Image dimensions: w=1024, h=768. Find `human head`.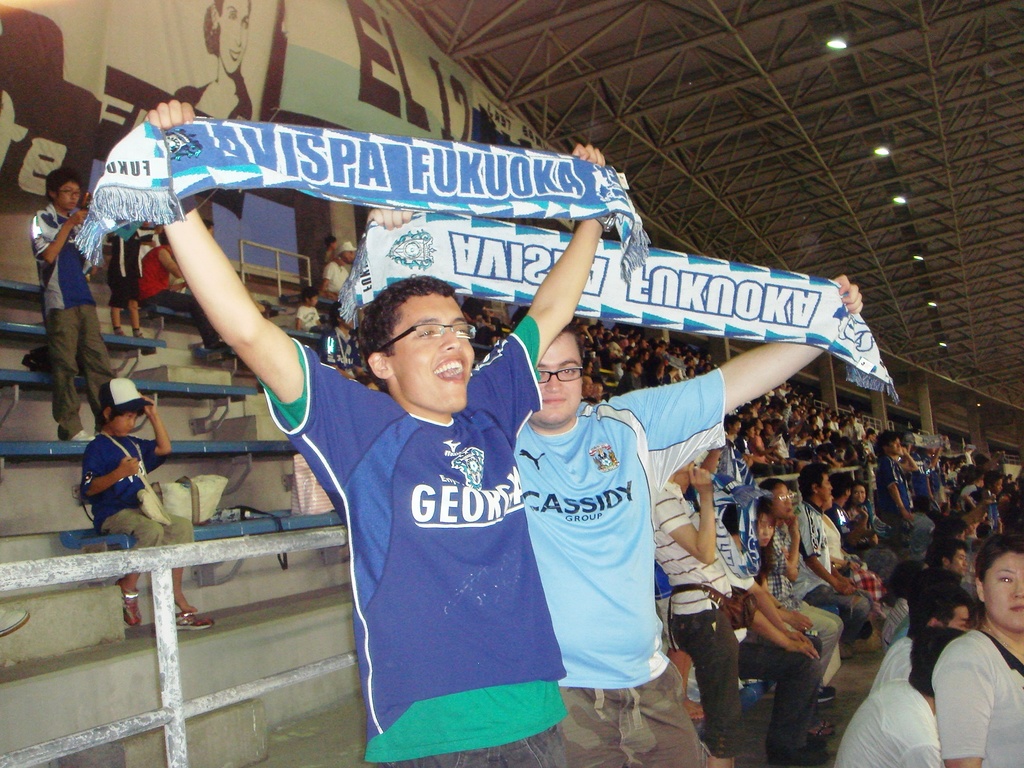
[344,242,358,268].
